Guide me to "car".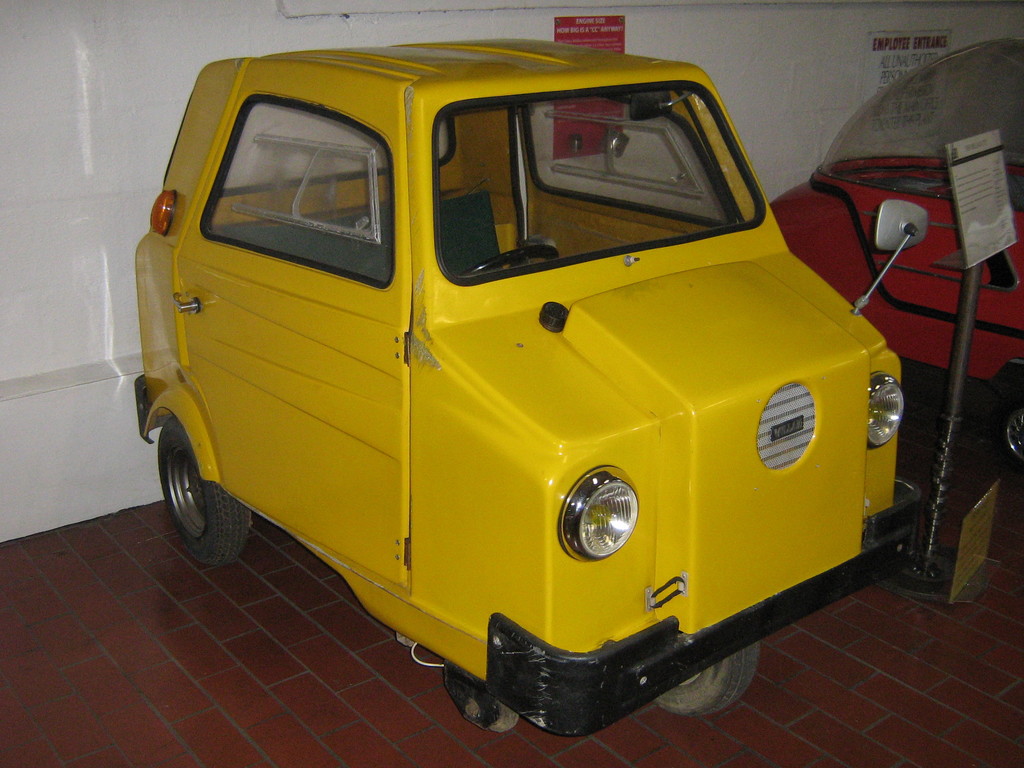
Guidance: BBox(115, 25, 900, 749).
